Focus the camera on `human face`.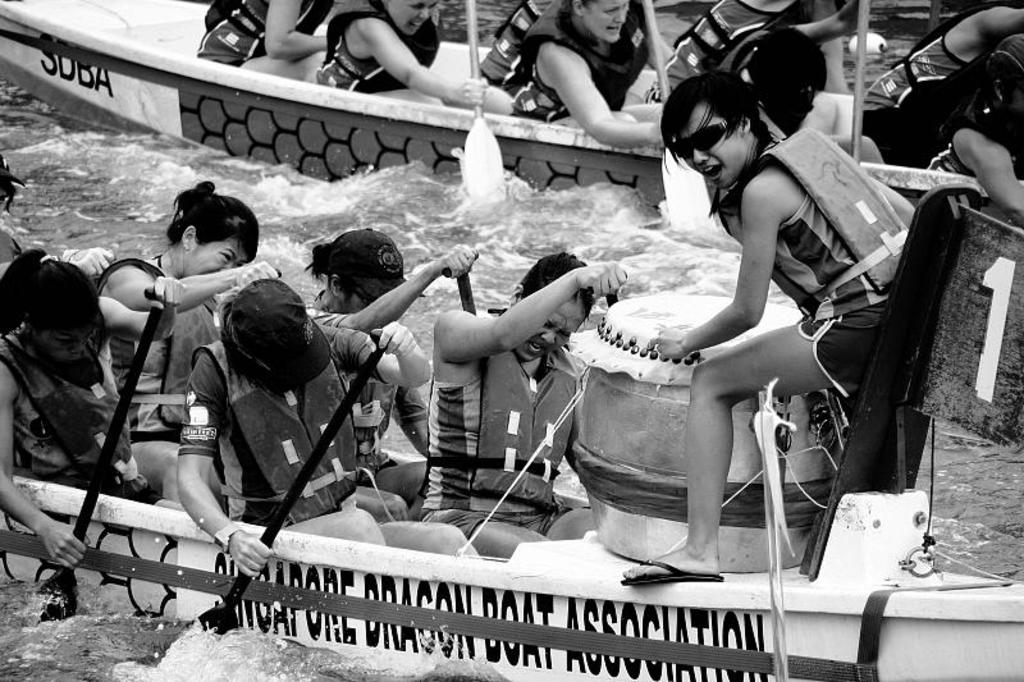
Focus region: pyautogui.locateOnScreen(672, 102, 748, 186).
